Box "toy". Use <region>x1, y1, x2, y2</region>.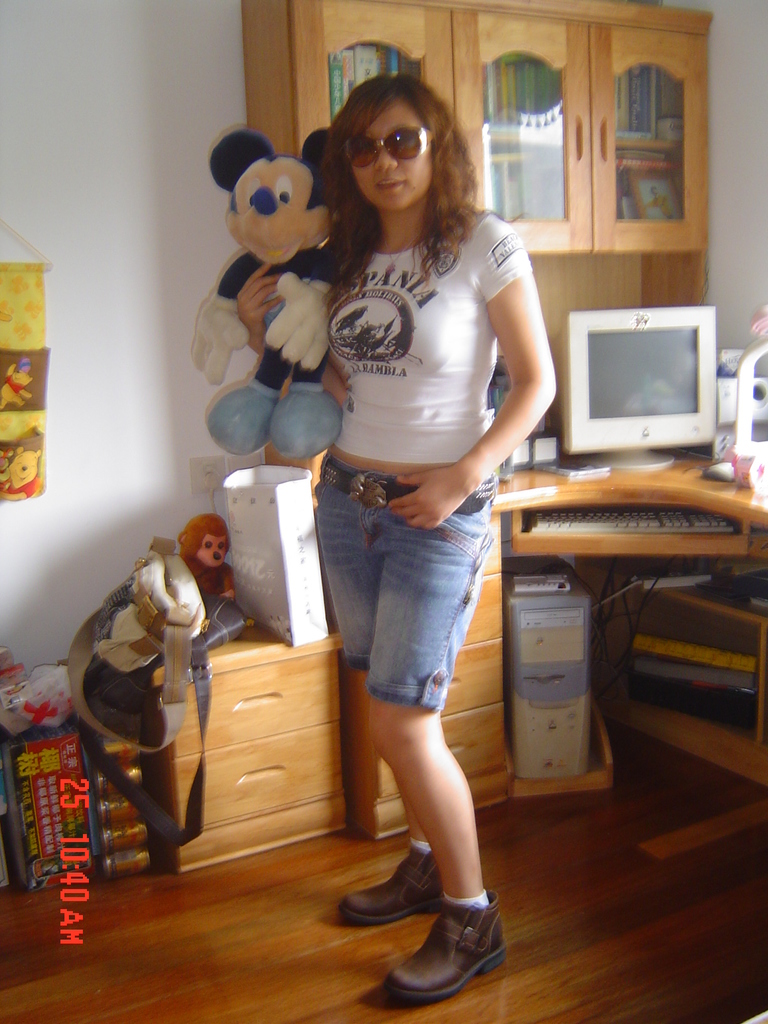
<region>201, 136, 330, 474</region>.
